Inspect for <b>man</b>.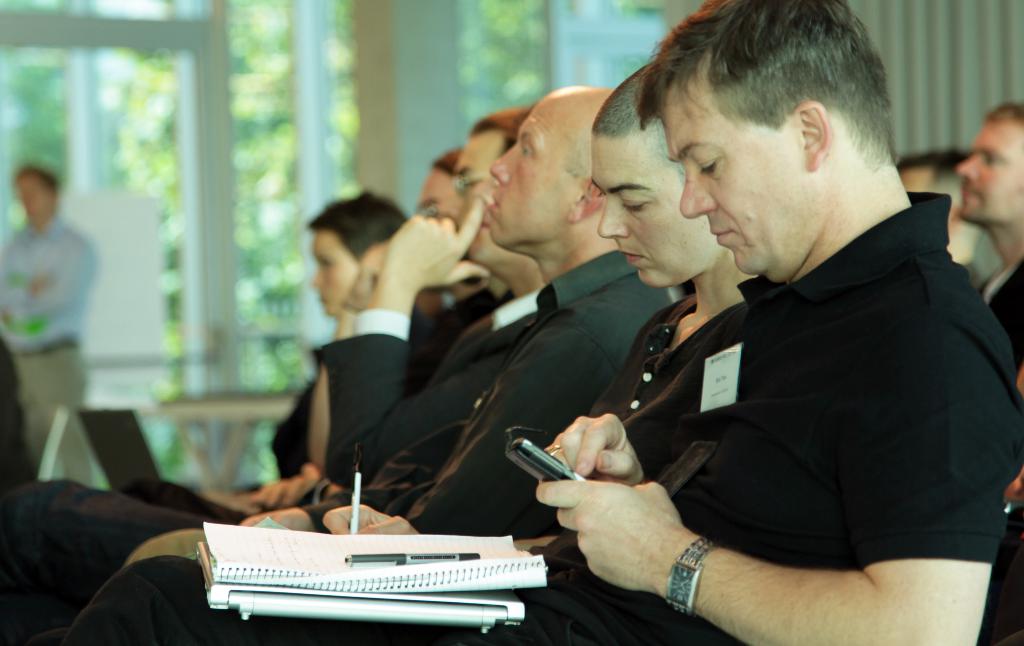
Inspection: [left=0, top=165, right=97, bottom=489].
